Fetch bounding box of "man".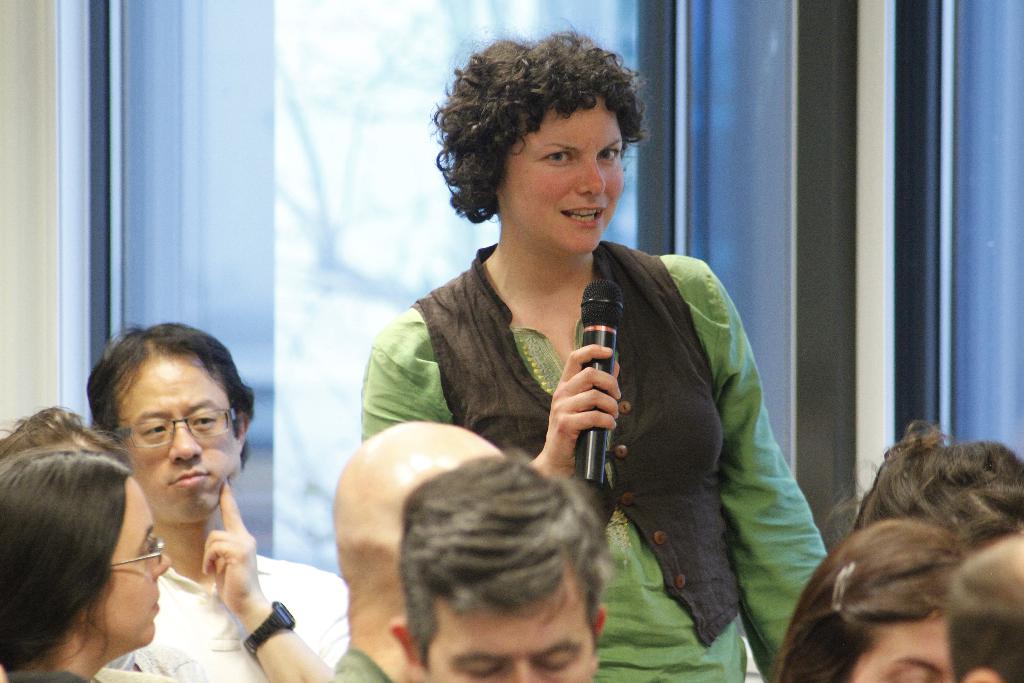
Bbox: rect(330, 415, 510, 682).
